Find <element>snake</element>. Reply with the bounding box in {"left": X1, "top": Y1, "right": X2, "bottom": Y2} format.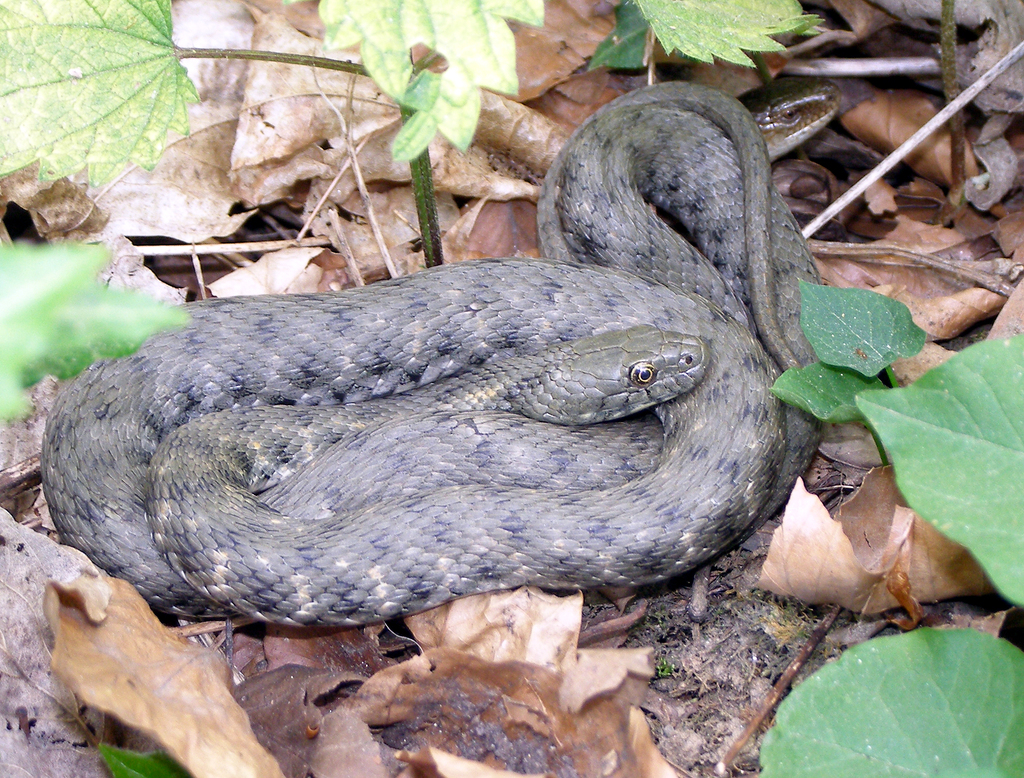
{"left": 39, "top": 84, "right": 824, "bottom": 624}.
